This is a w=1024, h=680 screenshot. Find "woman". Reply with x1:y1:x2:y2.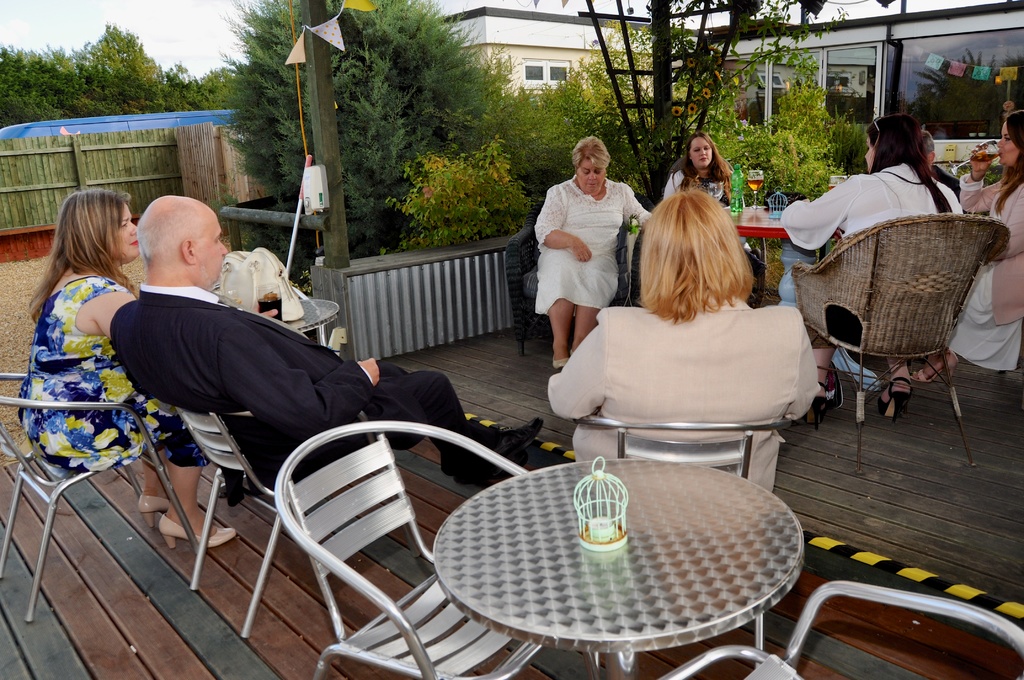
909:111:1023:385.
